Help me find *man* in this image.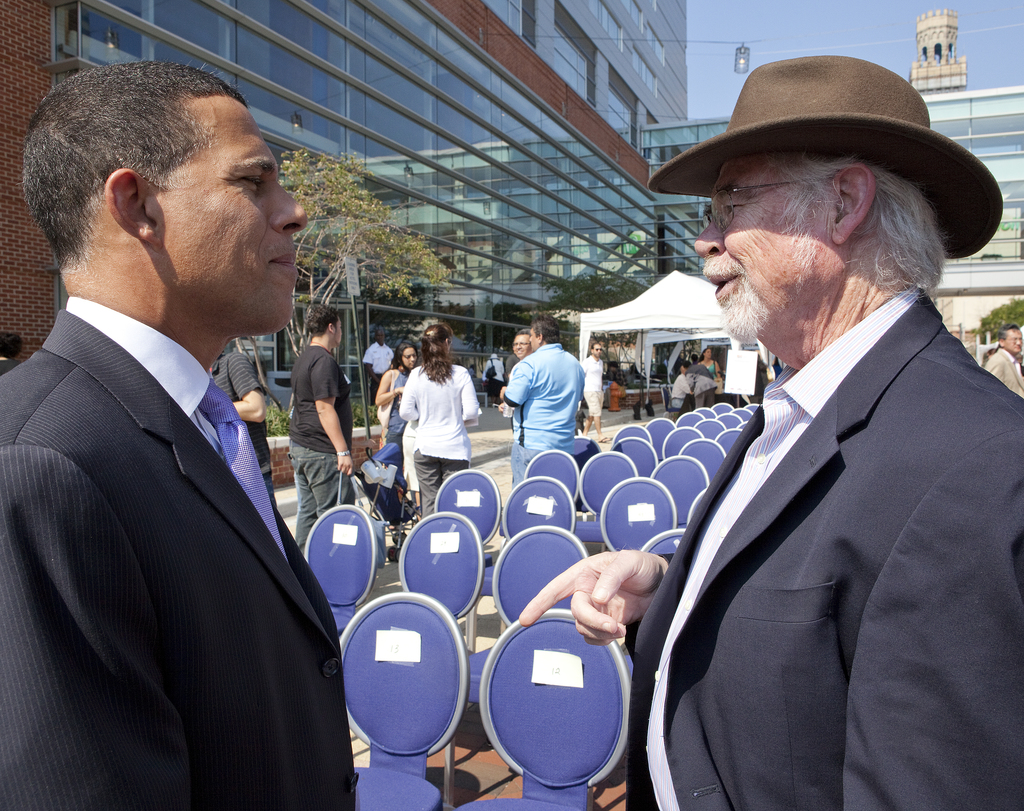
Found it: {"x1": 499, "y1": 315, "x2": 592, "y2": 491}.
